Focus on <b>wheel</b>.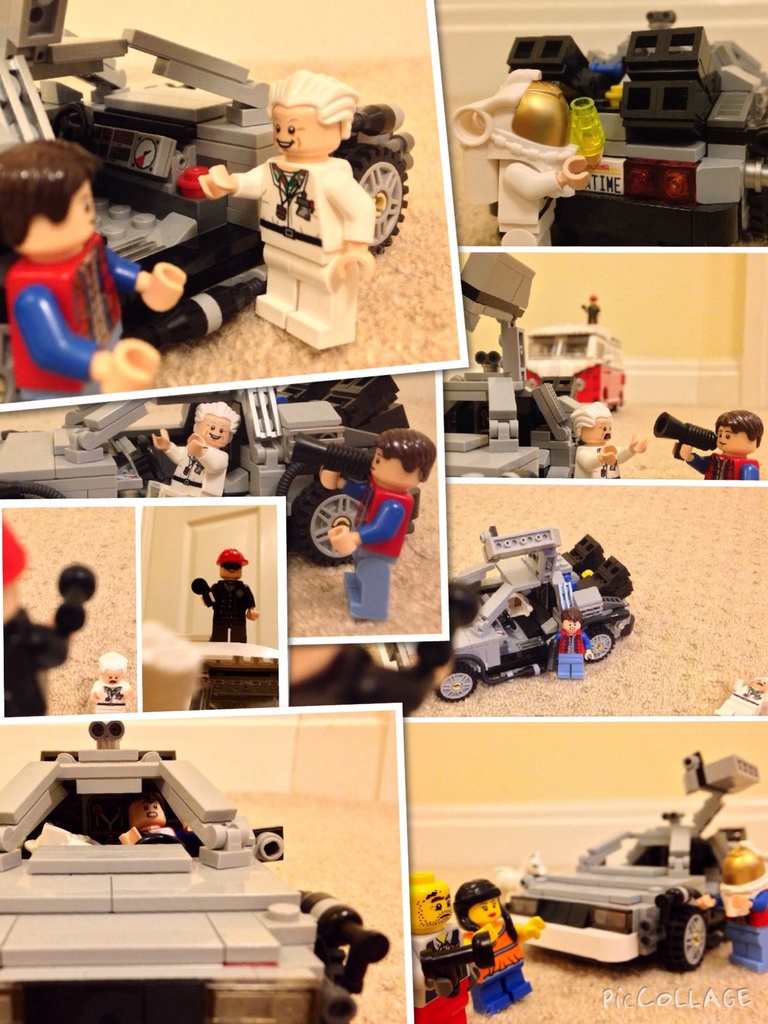
Focused at [x1=660, y1=916, x2=703, y2=973].
